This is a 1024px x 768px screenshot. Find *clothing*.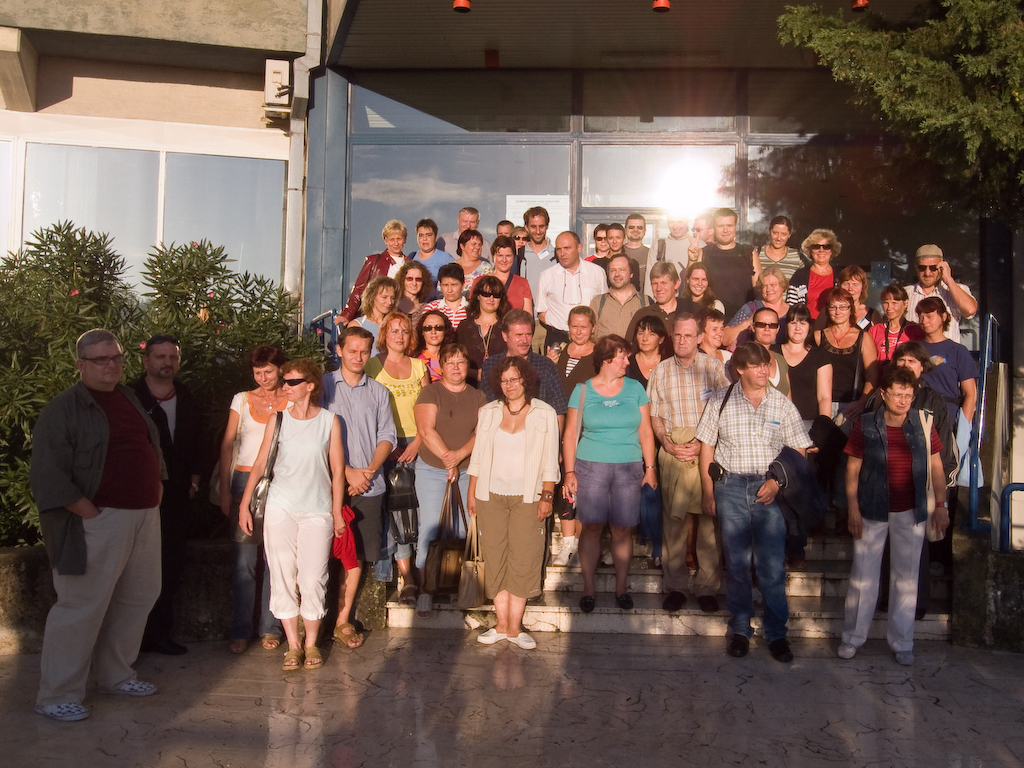
Bounding box: crop(813, 314, 864, 427).
